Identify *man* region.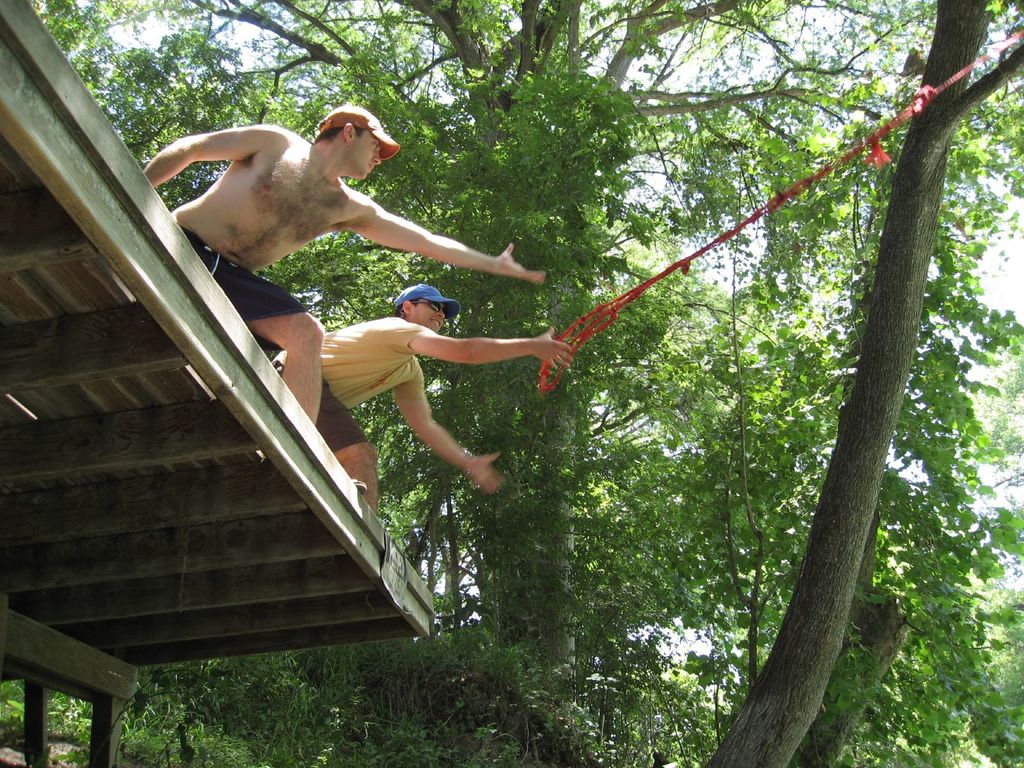
Region: {"left": 271, "top": 295, "right": 556, "bottom": 526}.
